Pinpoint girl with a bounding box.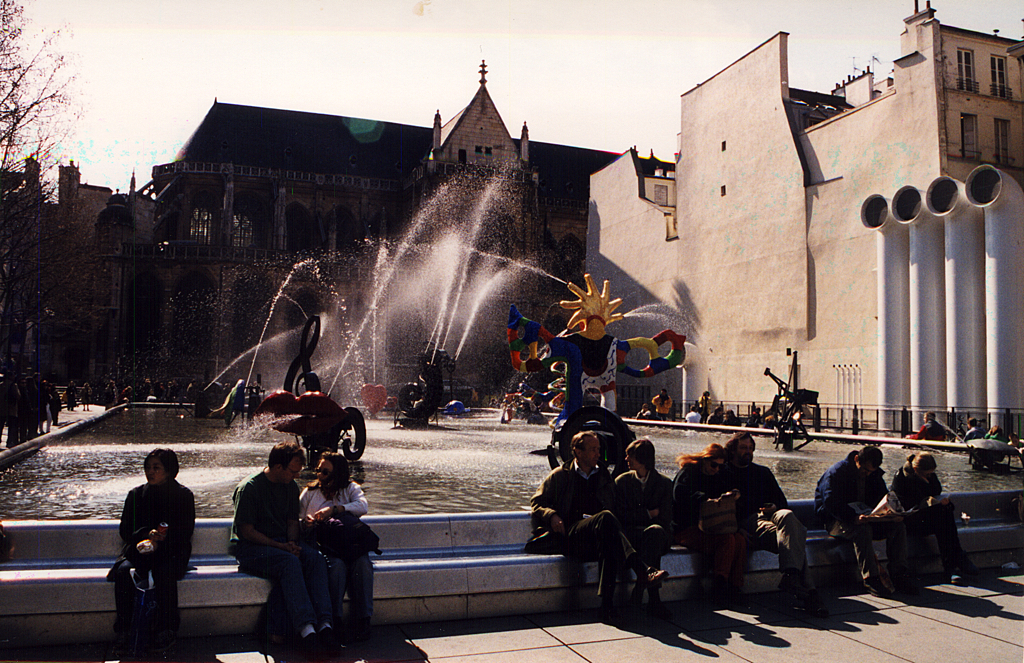
Rect(889, 451, 969, 586).
